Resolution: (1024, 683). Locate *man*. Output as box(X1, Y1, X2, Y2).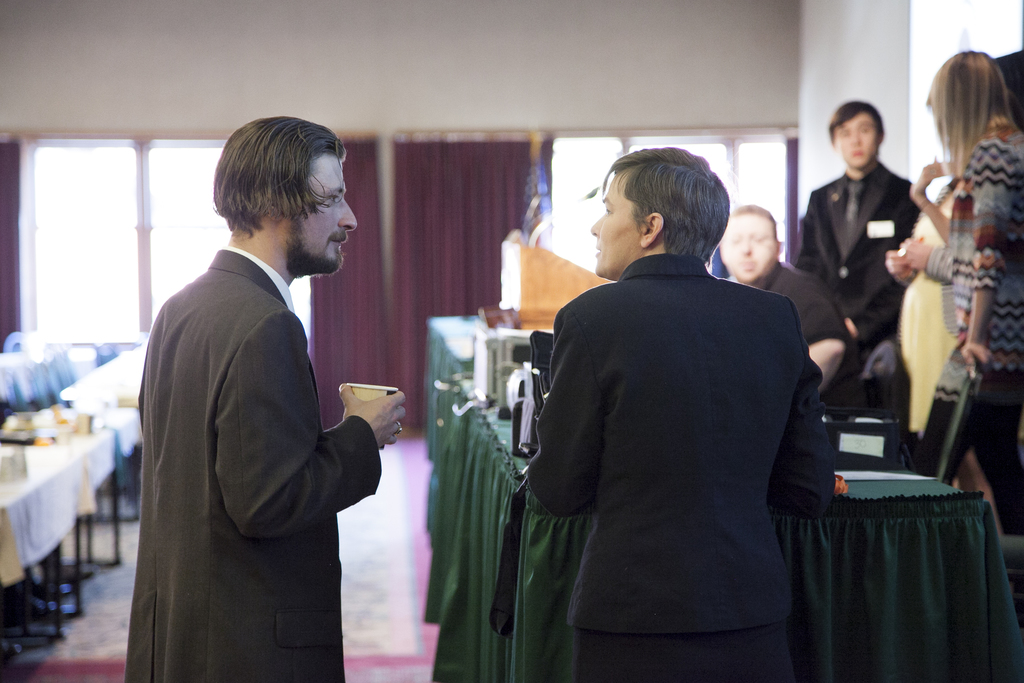
box(515, 160, 850, 679).
